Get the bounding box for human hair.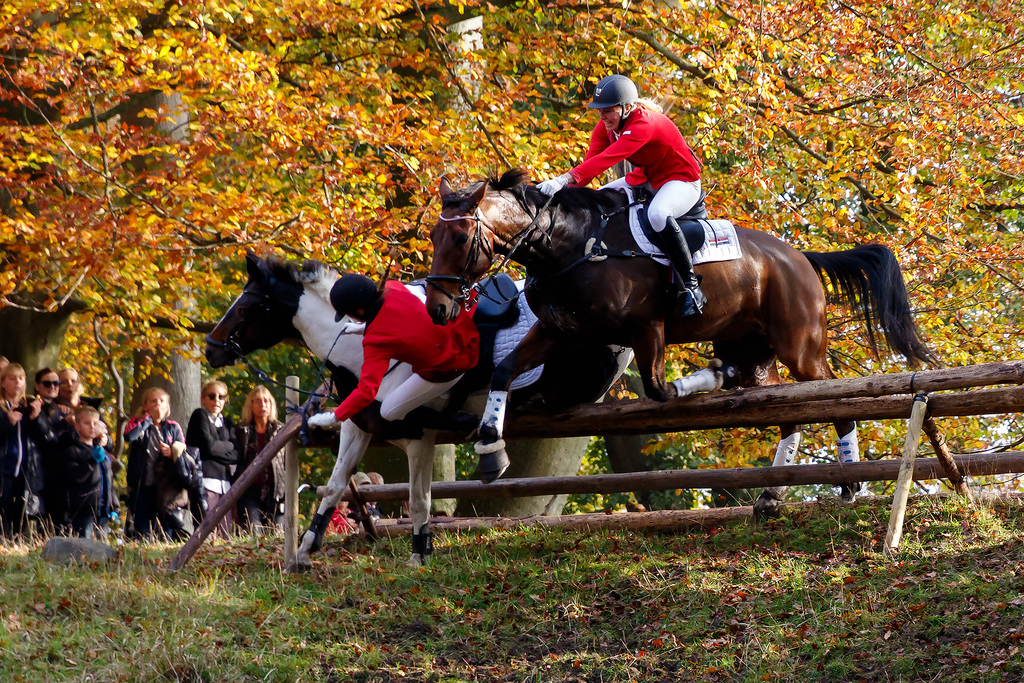
bbox=(601, 97, 662, 114).
